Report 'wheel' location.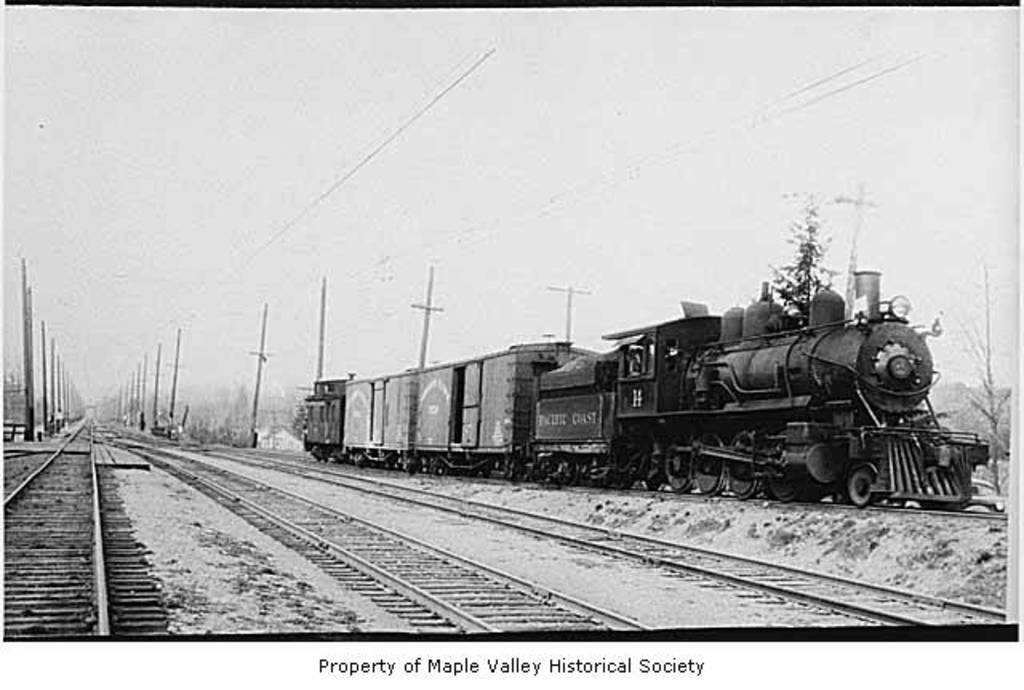
Report: (left=611, top=445, right=632, bottom=490).
